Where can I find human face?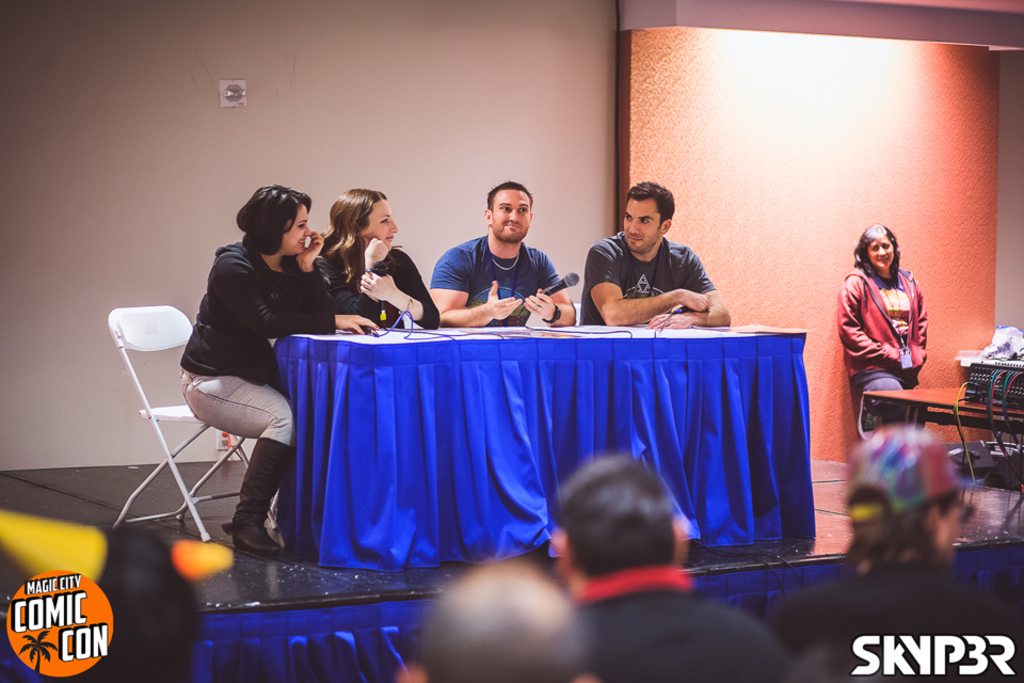
You can find it at box(281, 204, 313, 255).
